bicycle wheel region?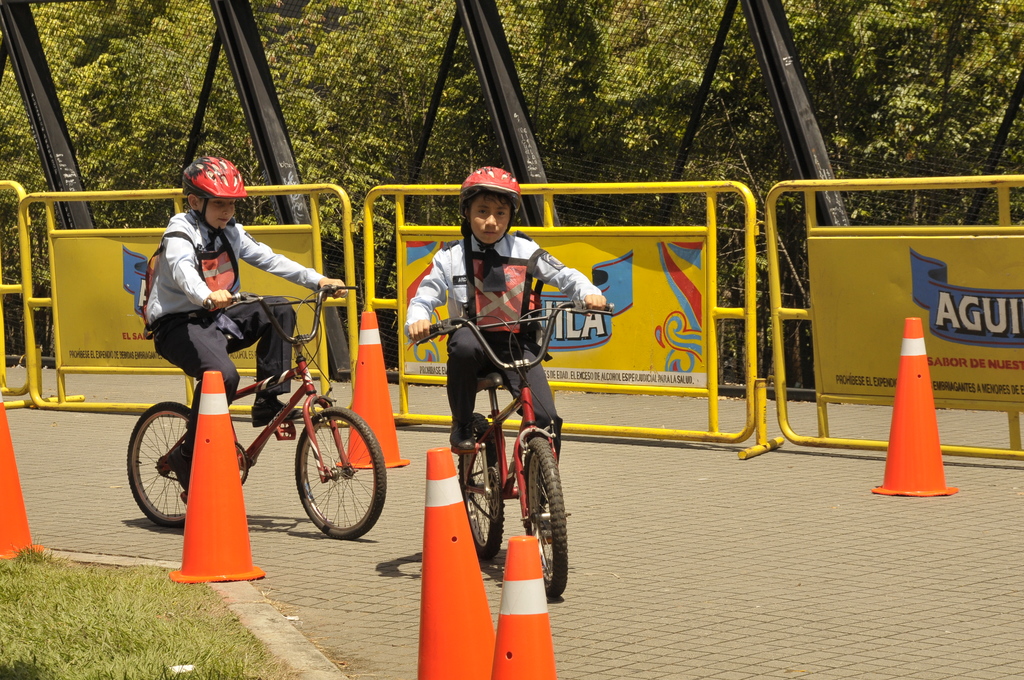
box=[525, 437, 572, 602]
